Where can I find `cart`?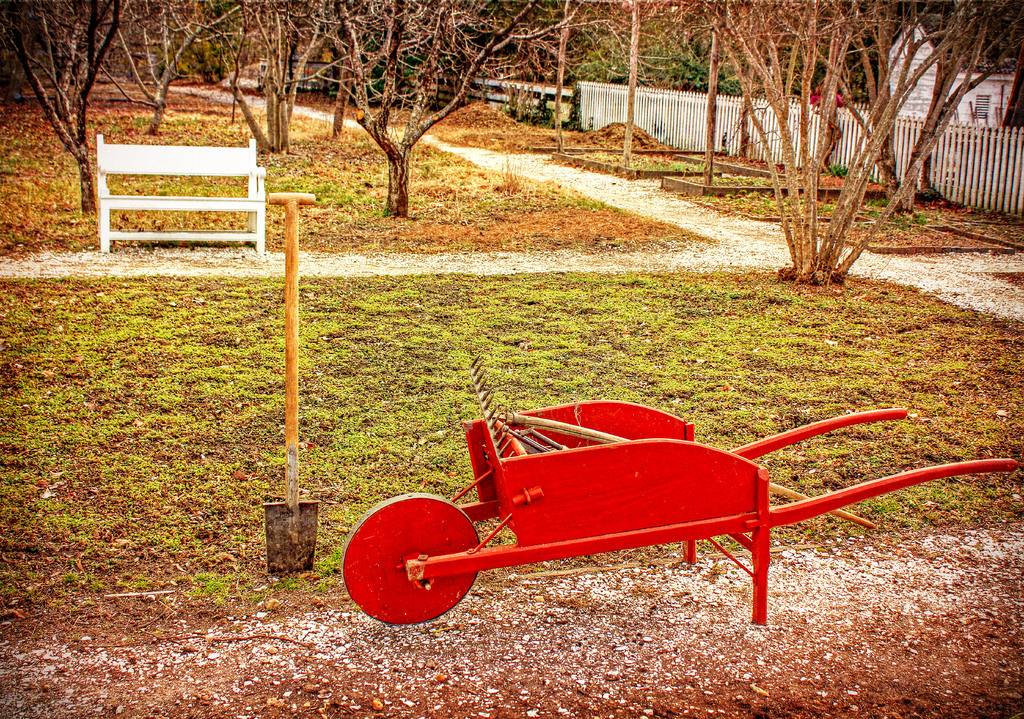
You can find it at bbox=[341, 398, 1021, 631].
